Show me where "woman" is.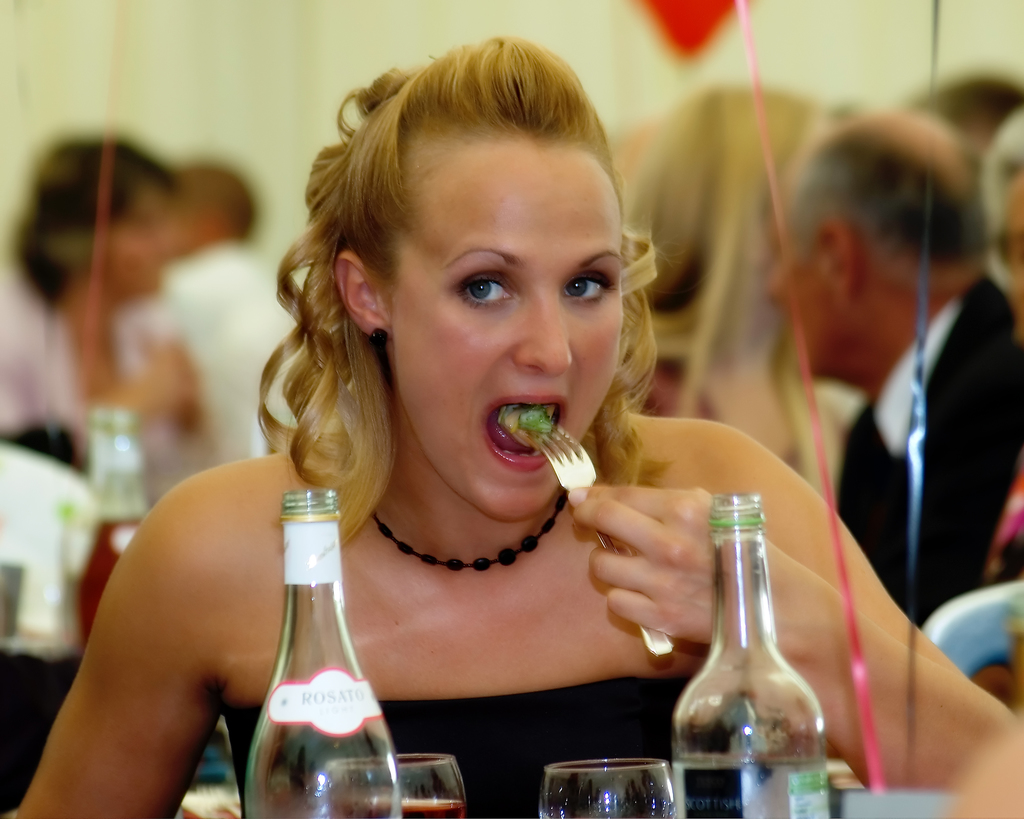
"woman" is at bbox(168, 44, 848, 780).
